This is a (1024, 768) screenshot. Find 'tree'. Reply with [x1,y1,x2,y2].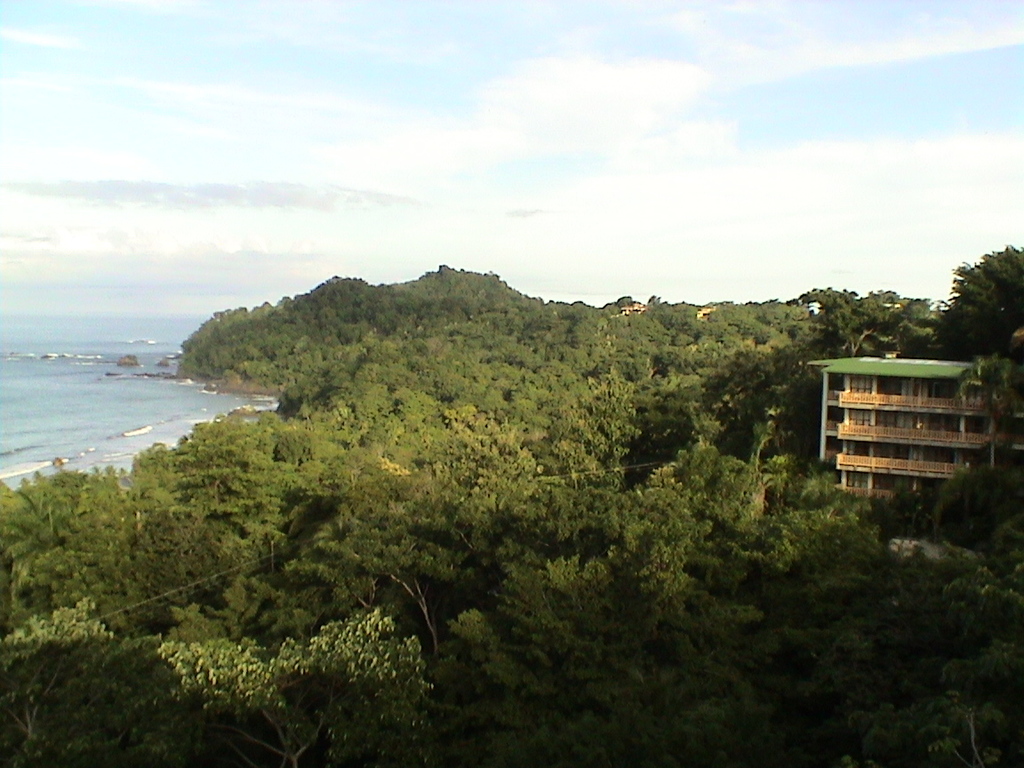
[320,468,462,652].
